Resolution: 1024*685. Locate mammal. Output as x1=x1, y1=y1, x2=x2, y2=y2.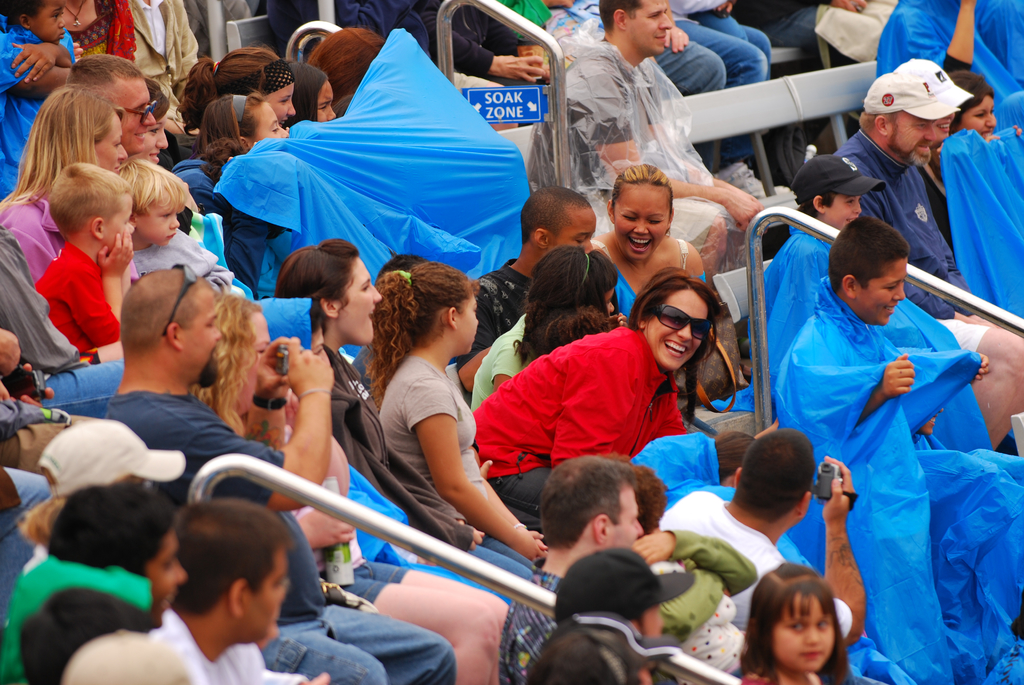
x1=20, y1=0, x2=137, y2=65.
